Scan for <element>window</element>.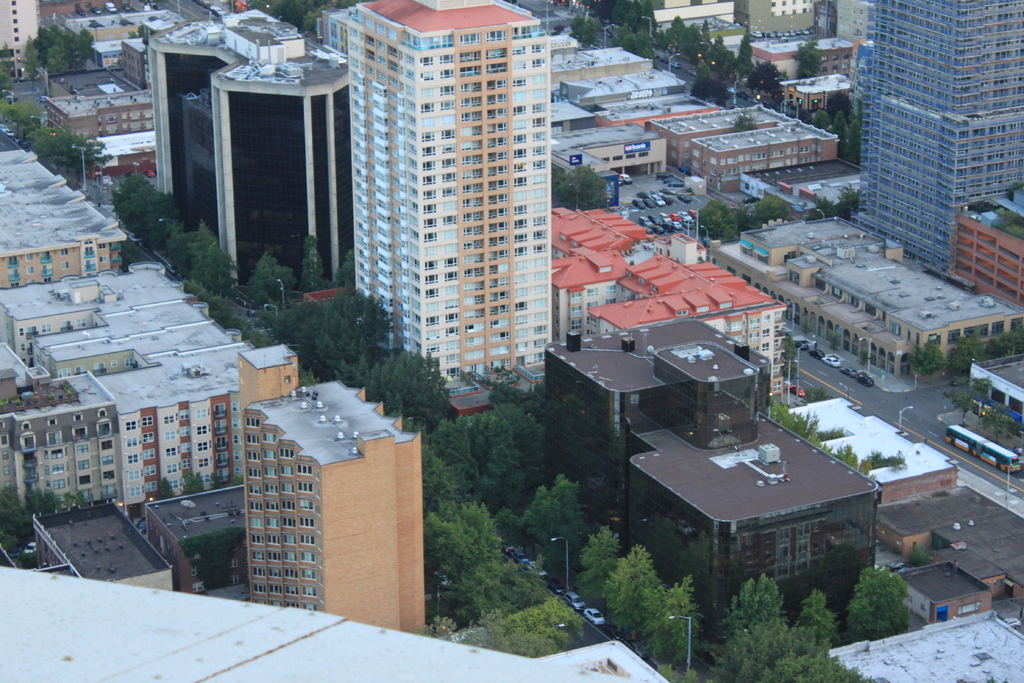
Scan result: detection(426, 318, 439, 325).
